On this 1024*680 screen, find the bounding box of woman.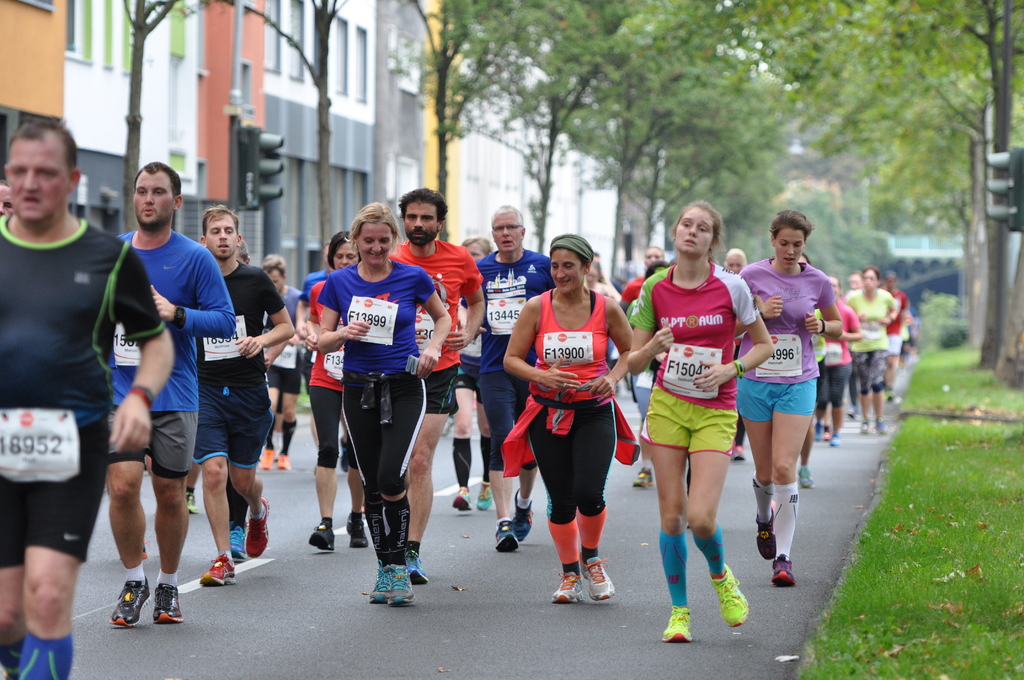
Bounding box: {"left": 847, "top": 264, "right": 899, "bottom": 434}.
